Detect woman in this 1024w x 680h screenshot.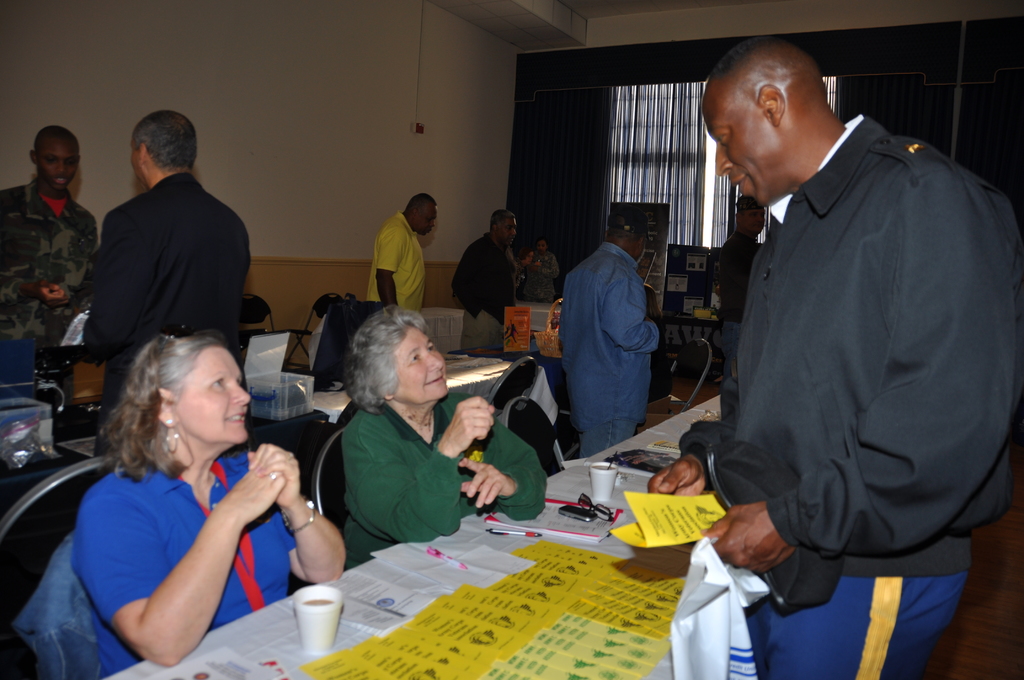
Detection: BBox(339, 305, 544, 577).
